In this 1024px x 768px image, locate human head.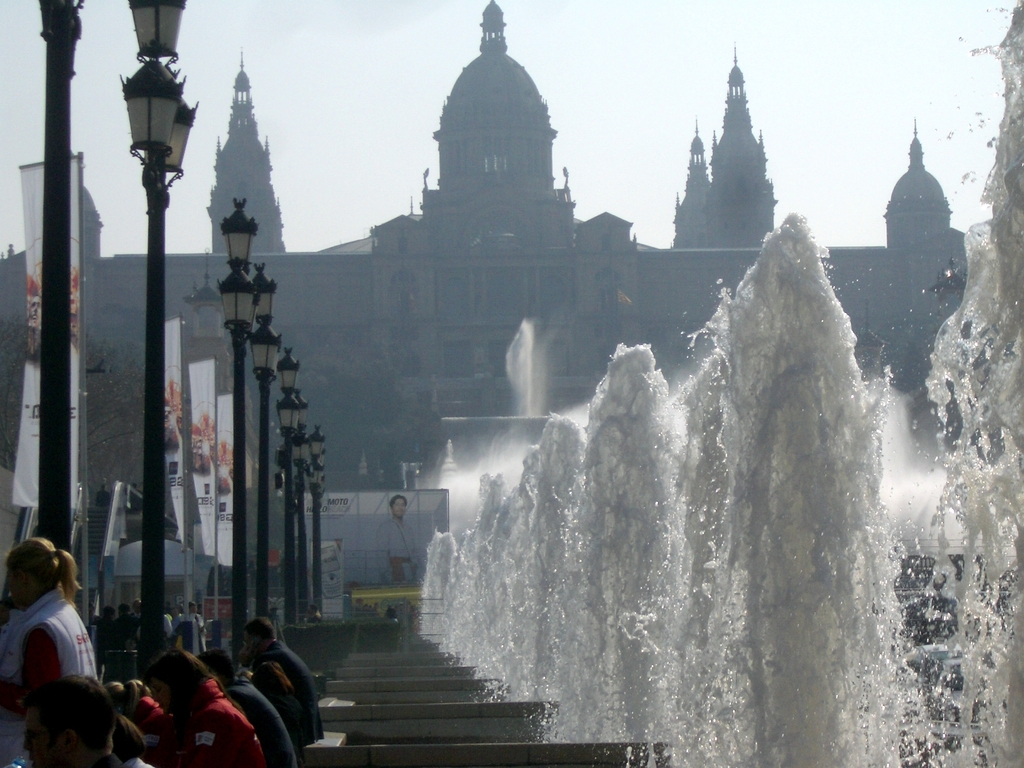
Bounding box: x1=102, y1=607, x2=112, y2=621.
